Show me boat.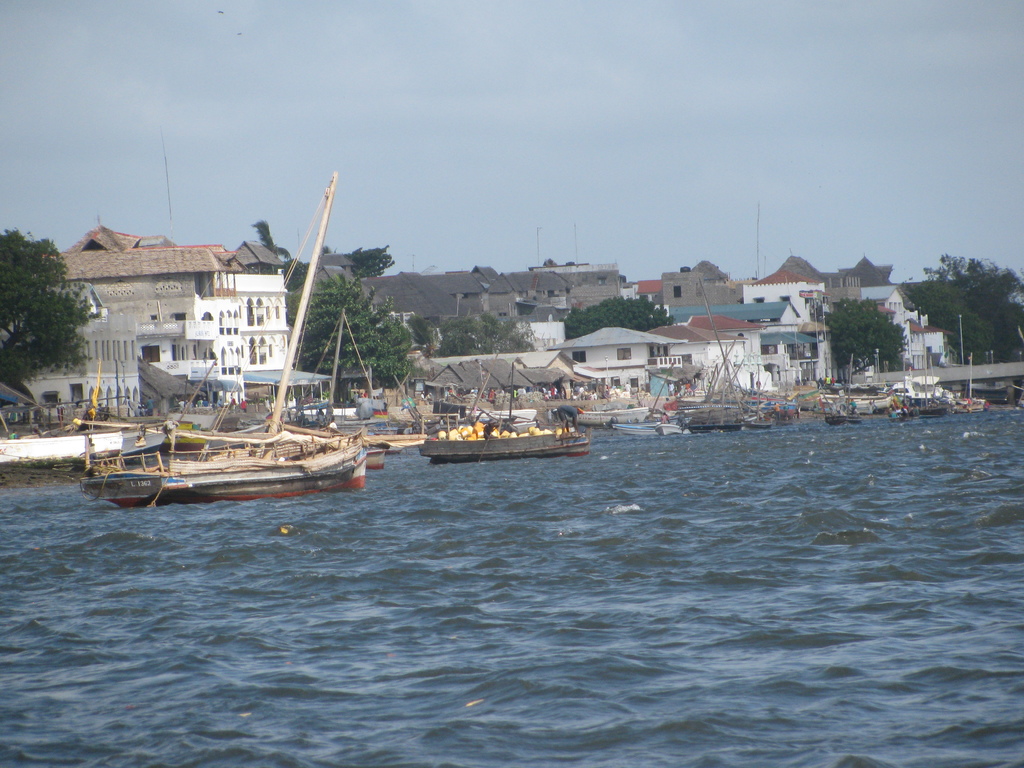
boat is here: {"left": 612, "top": 420, "right": 656, "bottom": 435}.
